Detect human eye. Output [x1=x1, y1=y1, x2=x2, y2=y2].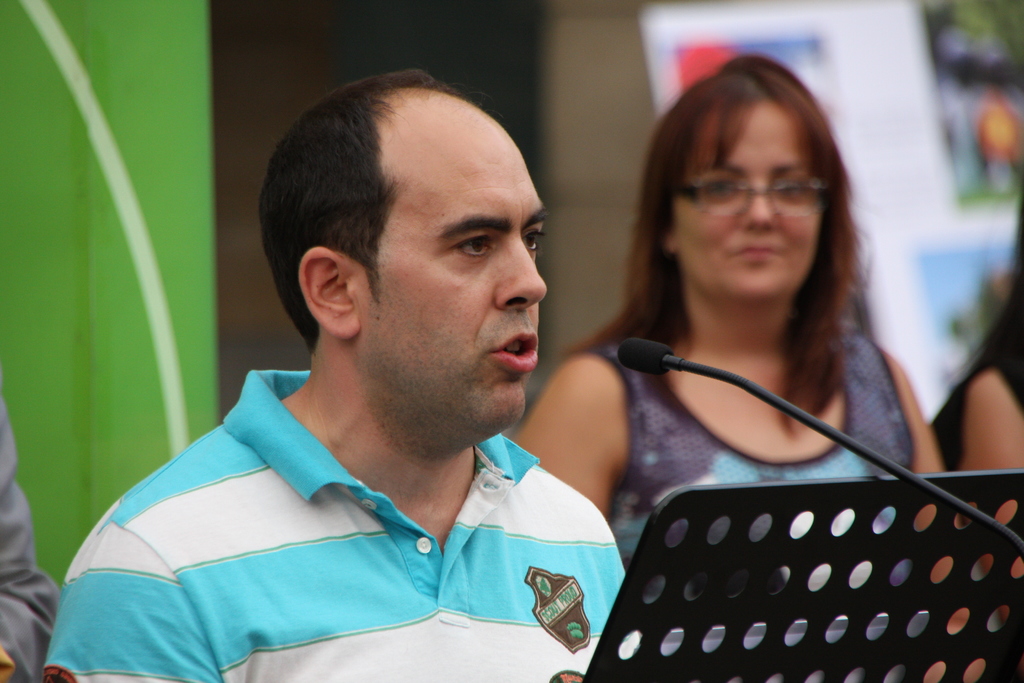
[x1=519, y1=226, x2=545, y2=257].
